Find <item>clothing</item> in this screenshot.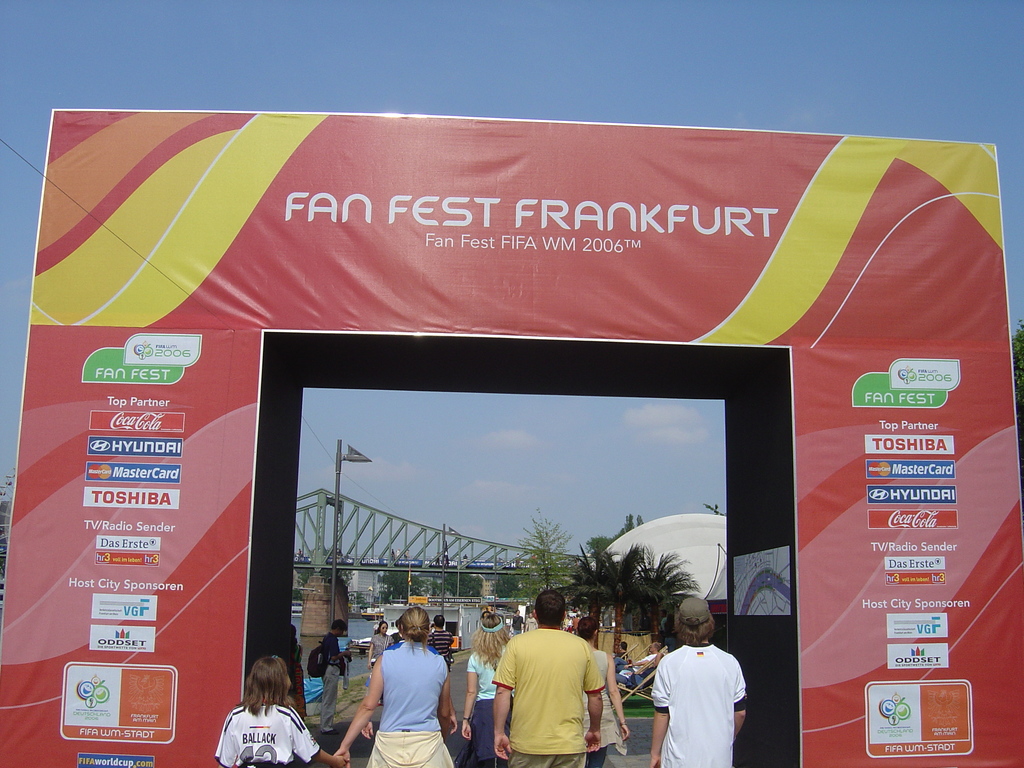
The bounding box for <item>clothing</item> is 362, 726, 456, 767.
